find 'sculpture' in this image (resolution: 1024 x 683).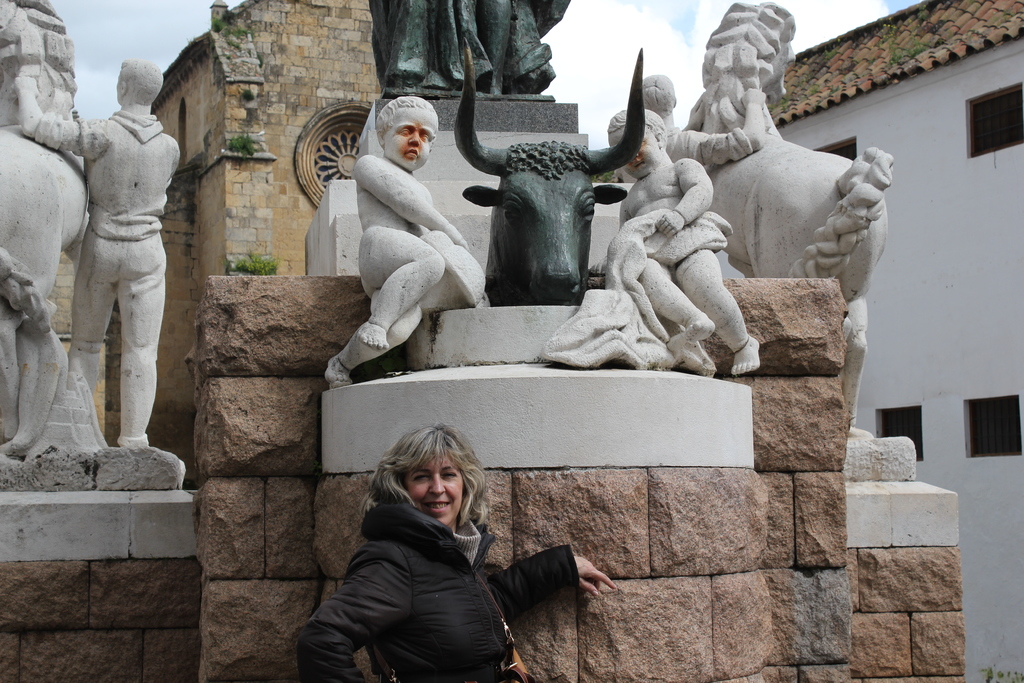
[left=545, top=106, right=767, bottom=365].
